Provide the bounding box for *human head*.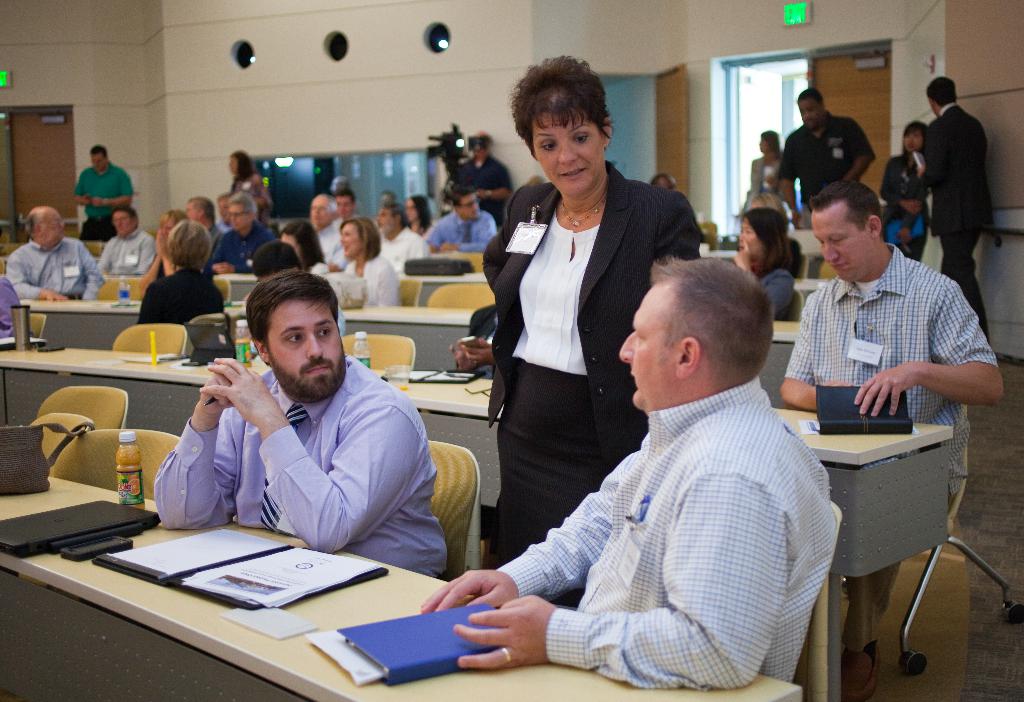
x1=652, y1=172, x2=677, y2=190.
